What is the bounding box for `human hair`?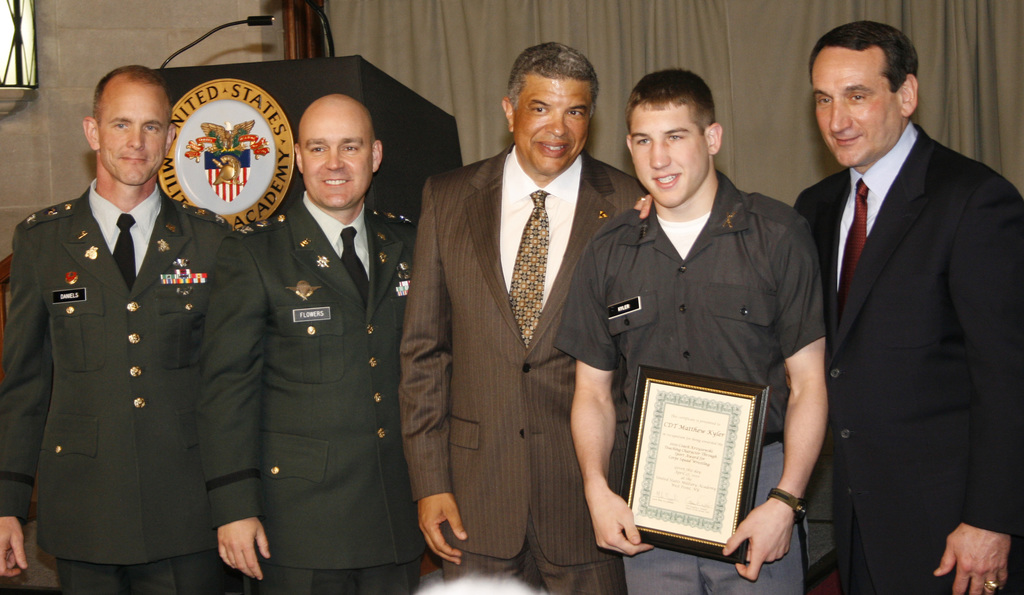
<box>620,76,712,137</box>.
